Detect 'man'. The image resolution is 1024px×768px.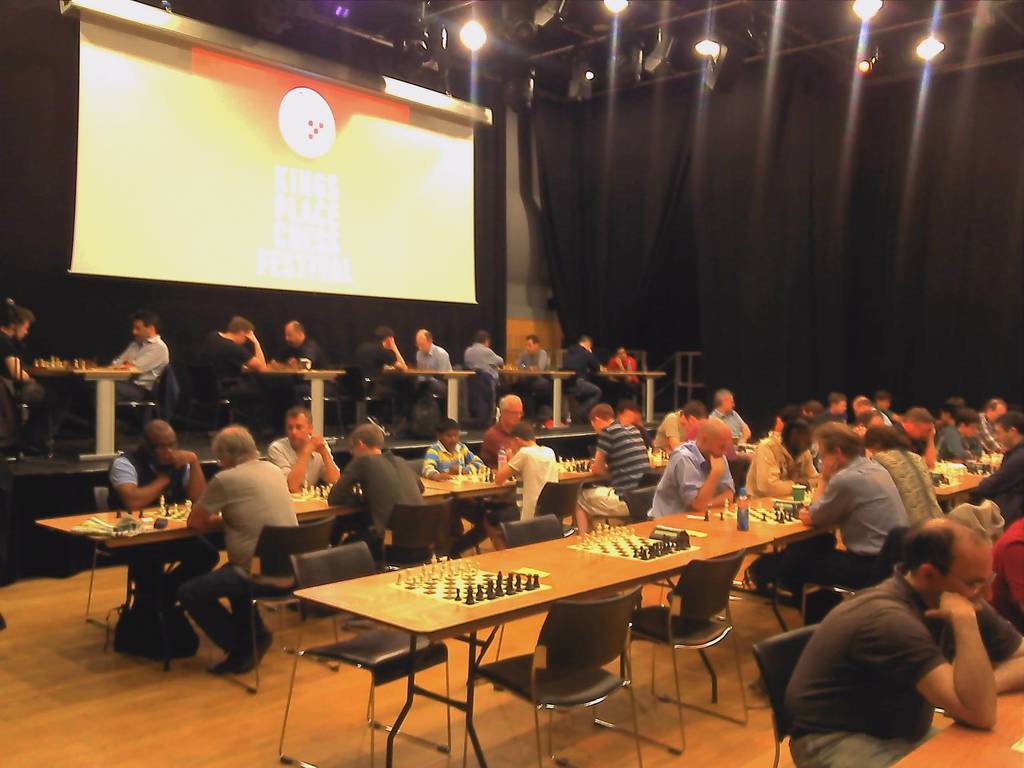
left=779, top=515, right=1023, bottom=767.
